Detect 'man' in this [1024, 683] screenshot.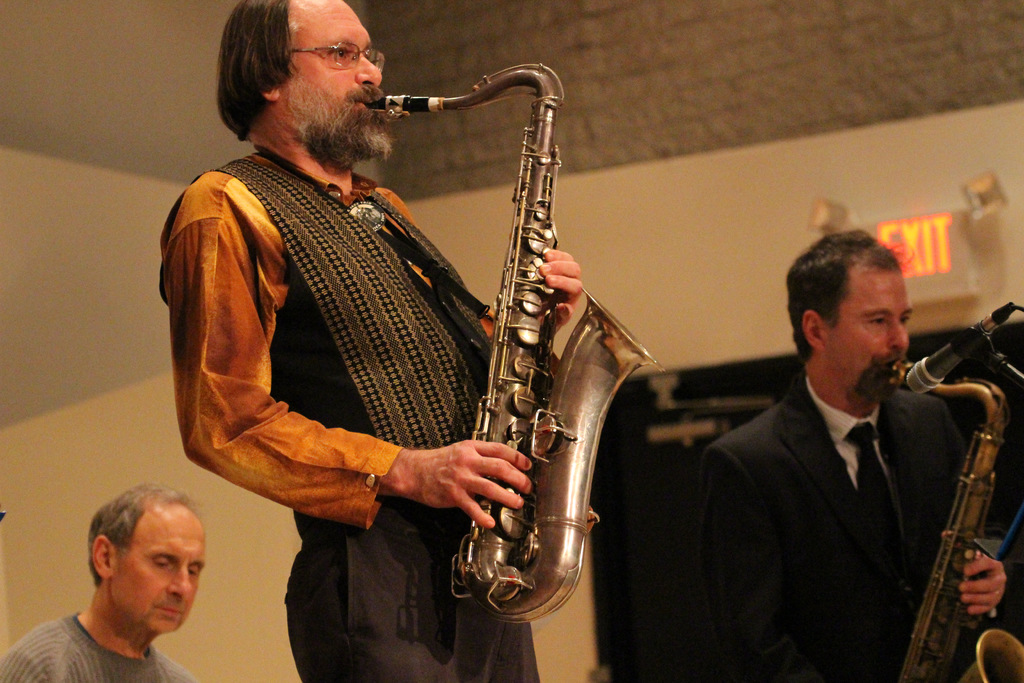
Detection: region(161, 0, 586, 682).
